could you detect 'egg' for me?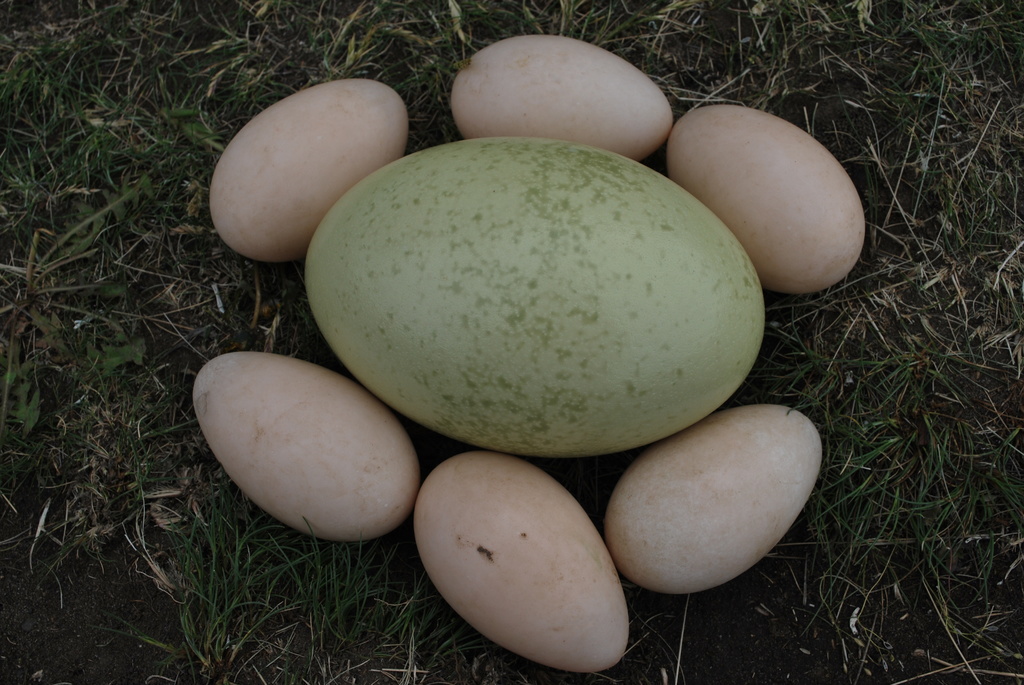
Detection result: left=189, top=347, right=420, bottom=542.
